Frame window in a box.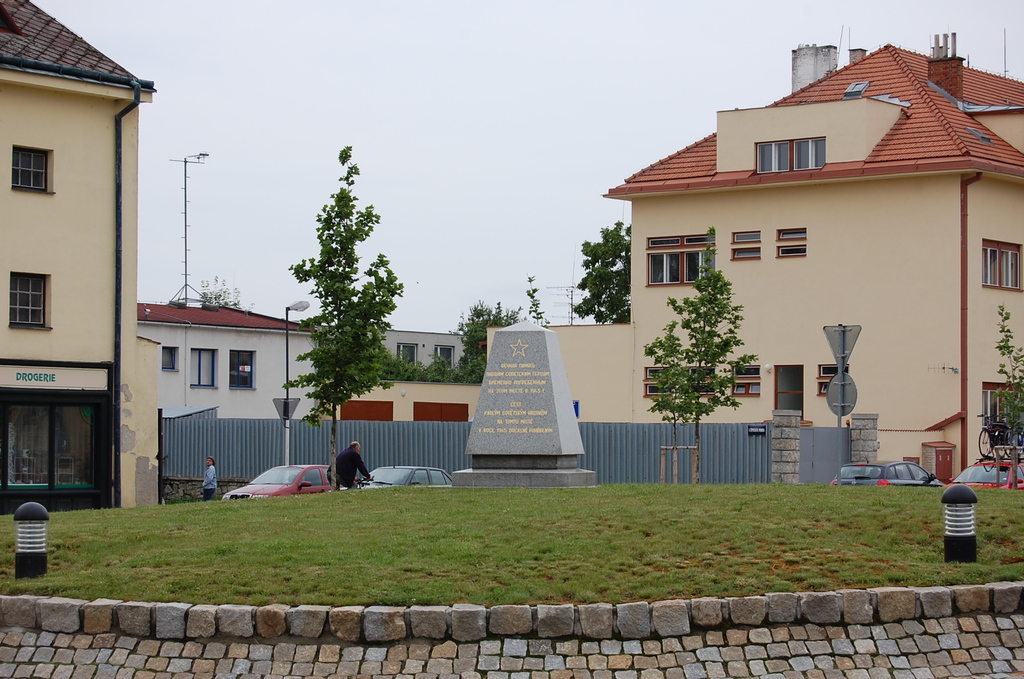
BBox(737, 382, 764, 396).
